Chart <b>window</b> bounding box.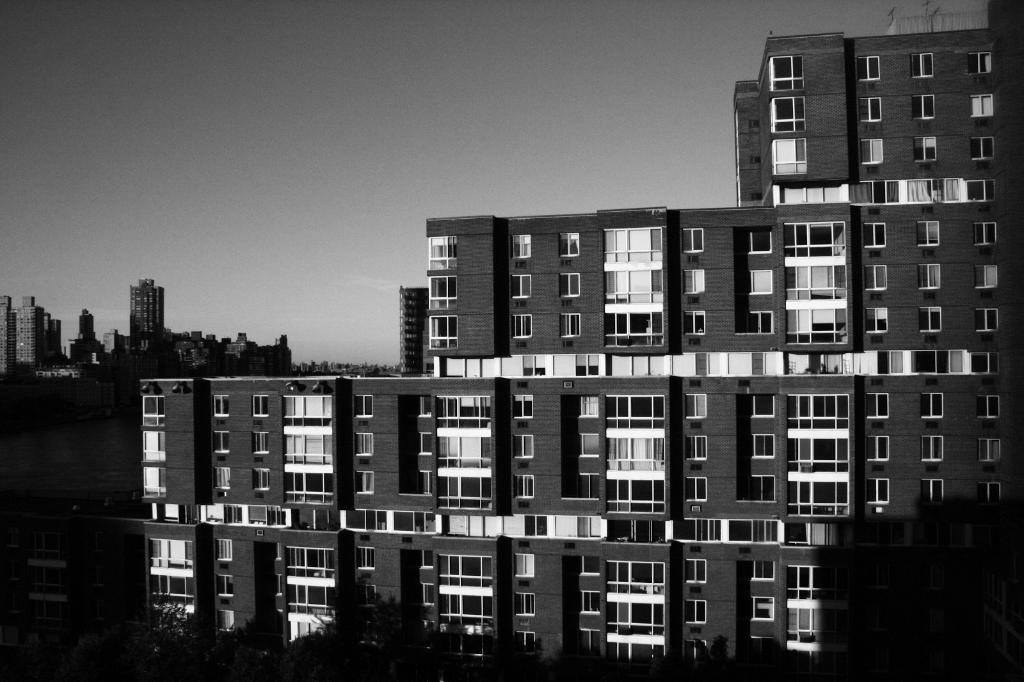
Charted: x1=924 y1=393 x2=942 y2=418.
